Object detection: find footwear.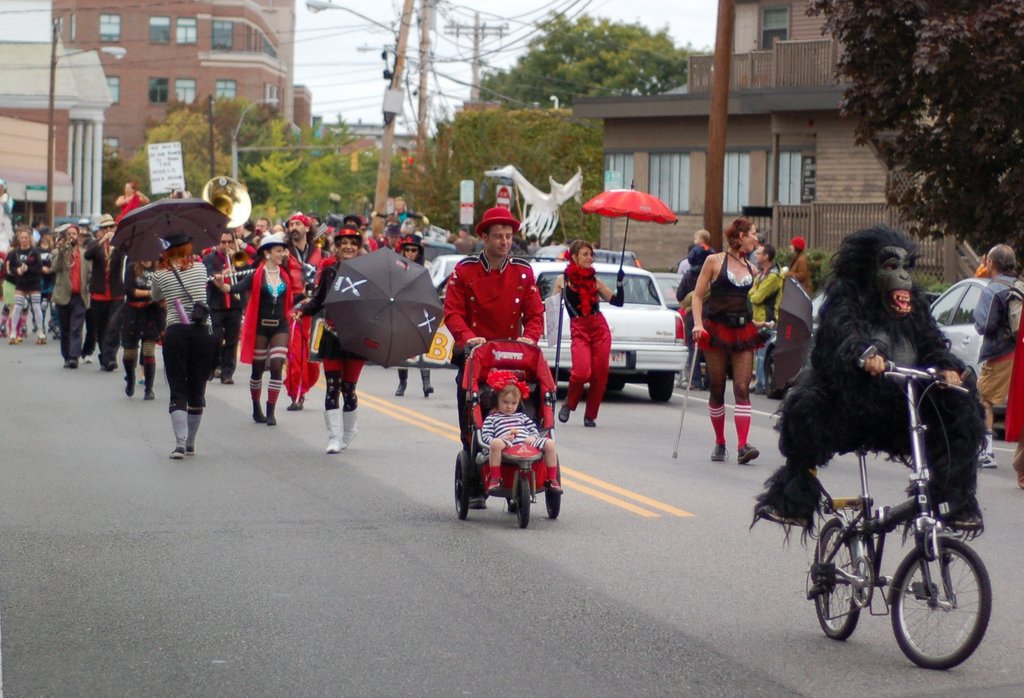
<box>678,380,699,391</box>.
